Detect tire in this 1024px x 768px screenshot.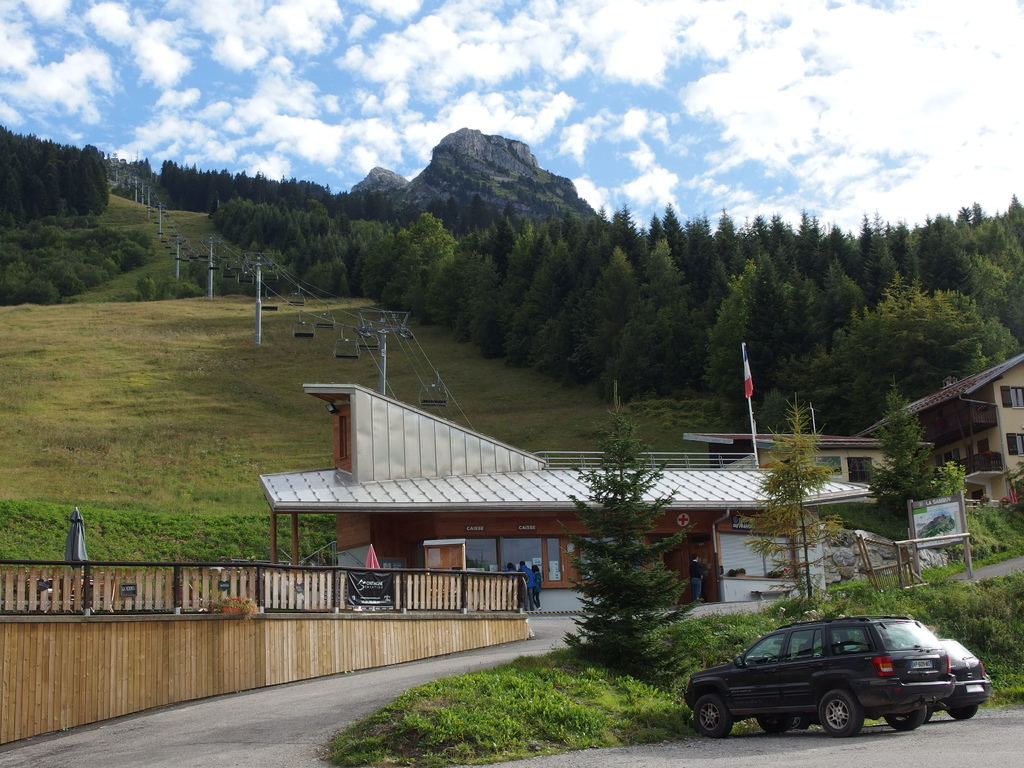
Detection: [813,686,863,735].
